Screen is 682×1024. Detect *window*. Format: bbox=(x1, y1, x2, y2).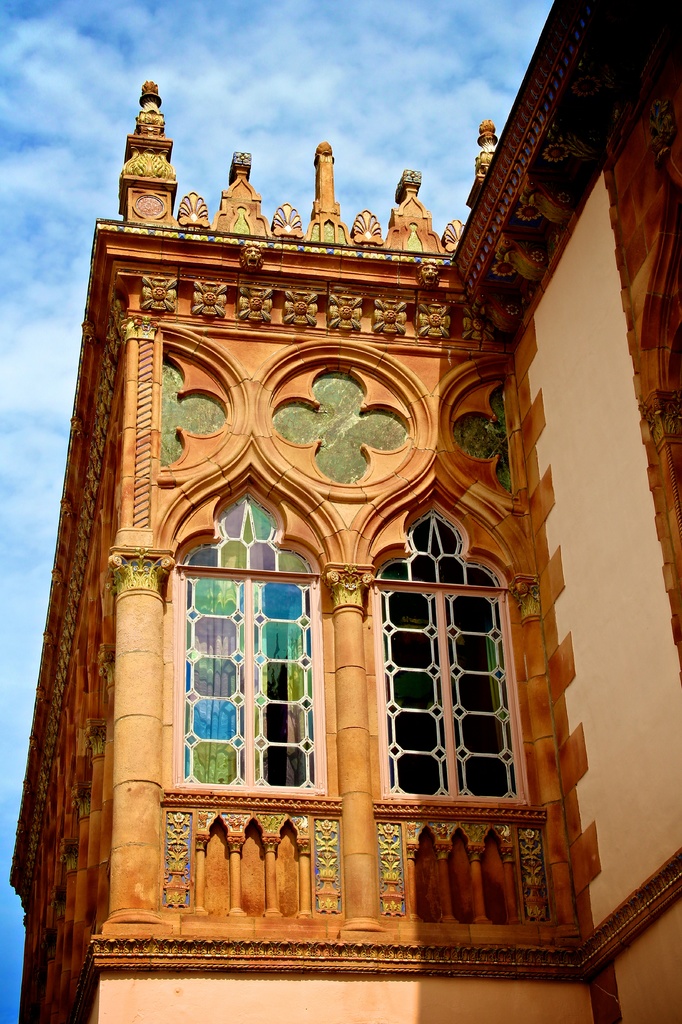
bbox=(374, 504, 529, 800).
